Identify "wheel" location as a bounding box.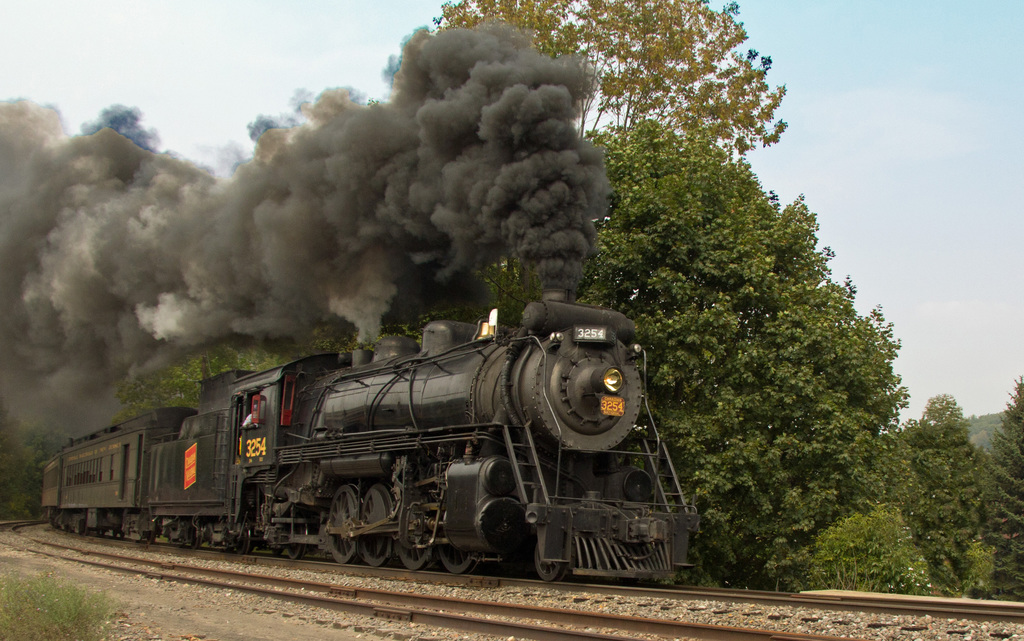
locate(178, 520, 209, 550).
